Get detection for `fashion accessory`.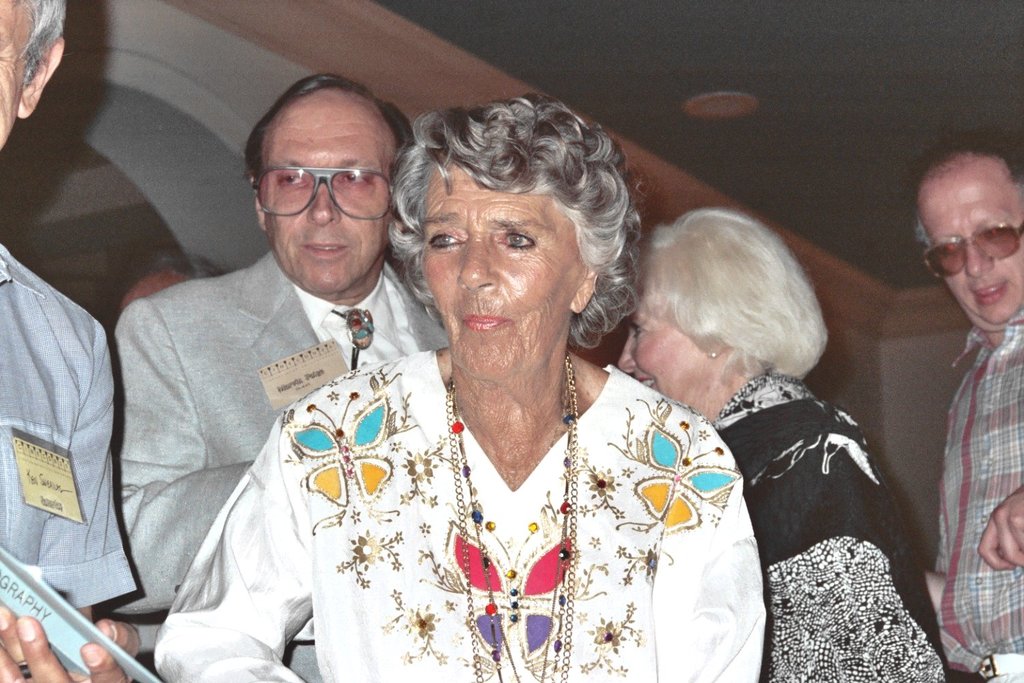
Detection: <box>333,305,375,370</box>.
